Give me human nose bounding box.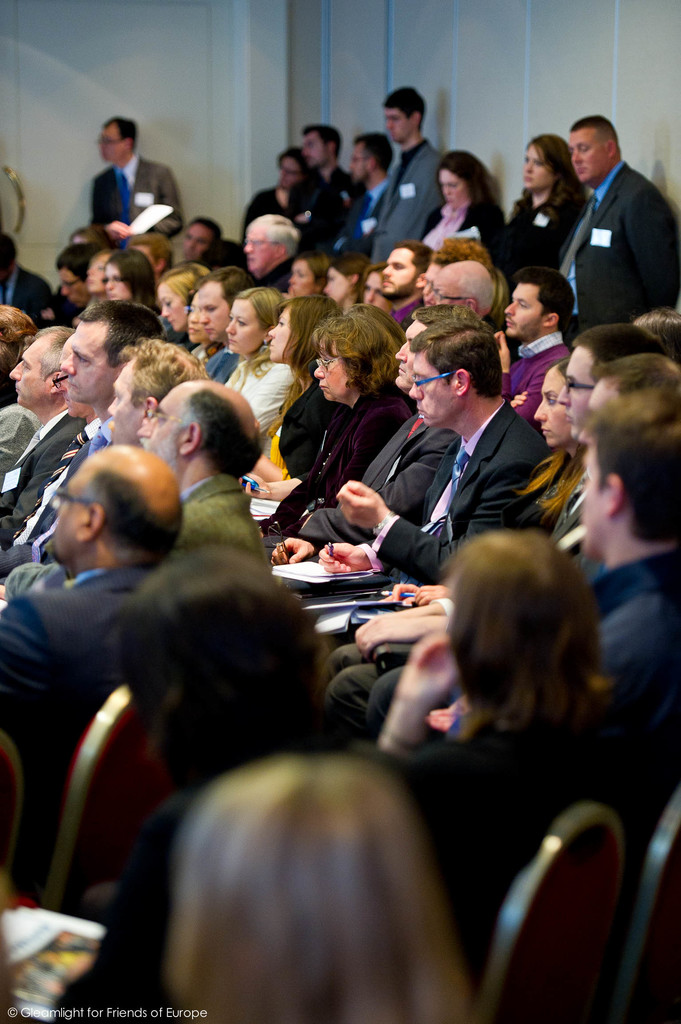
x1=108 y1=399 x2=118 y2=415.
